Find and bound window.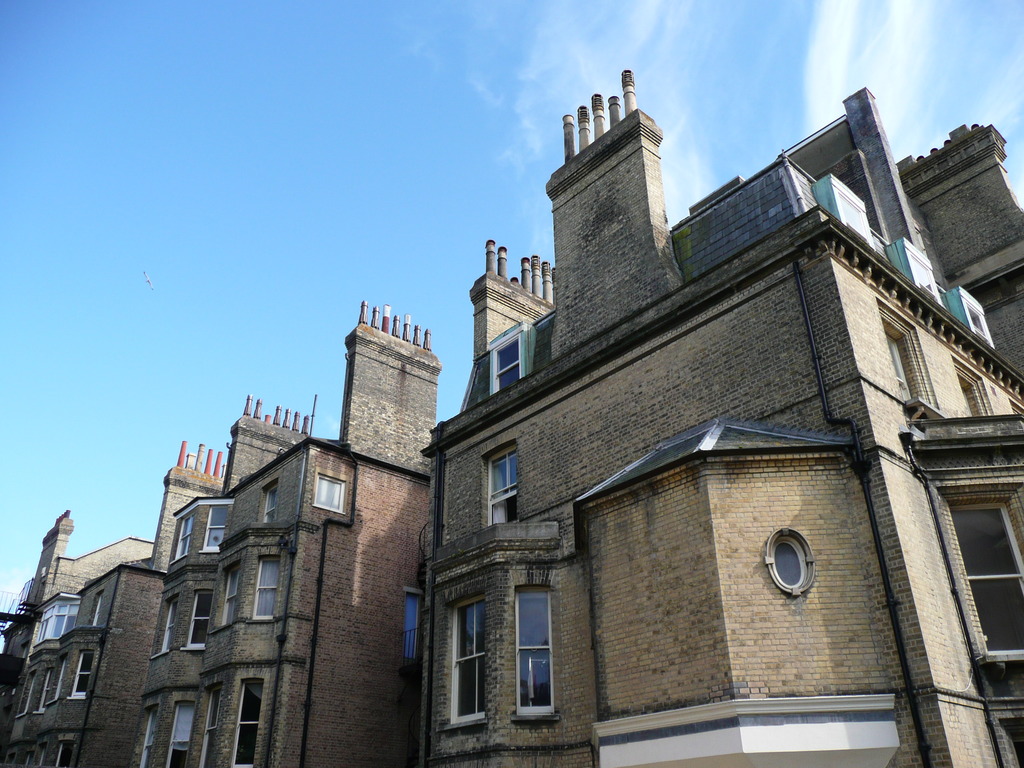
Bound: crop(71, 652, 95, 701).
